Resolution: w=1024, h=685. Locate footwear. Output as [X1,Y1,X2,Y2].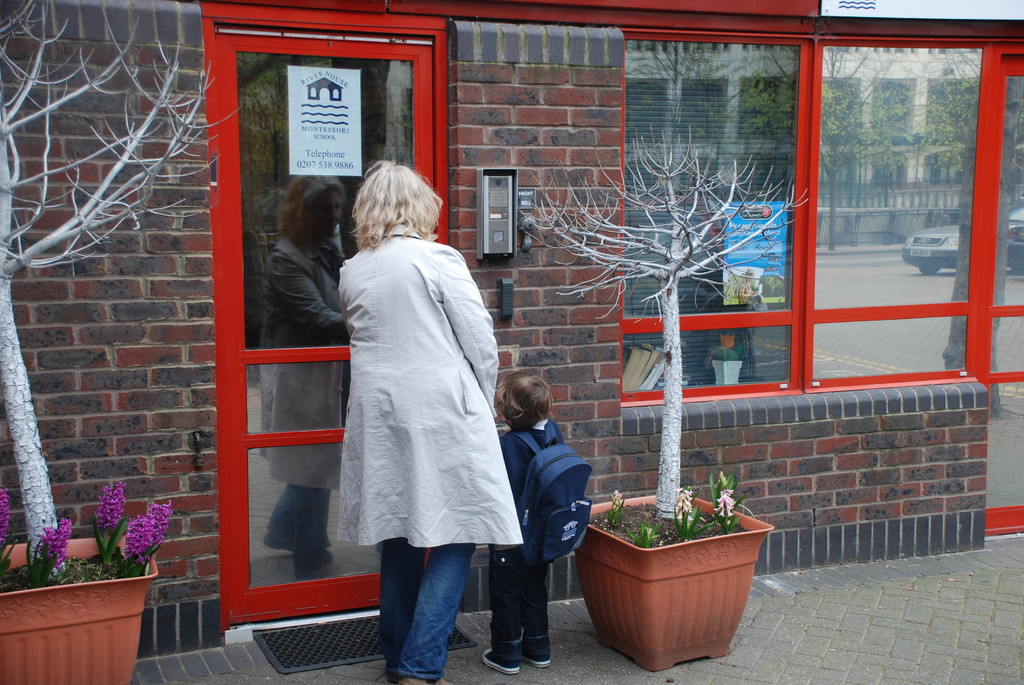
[525,640,559,670].
